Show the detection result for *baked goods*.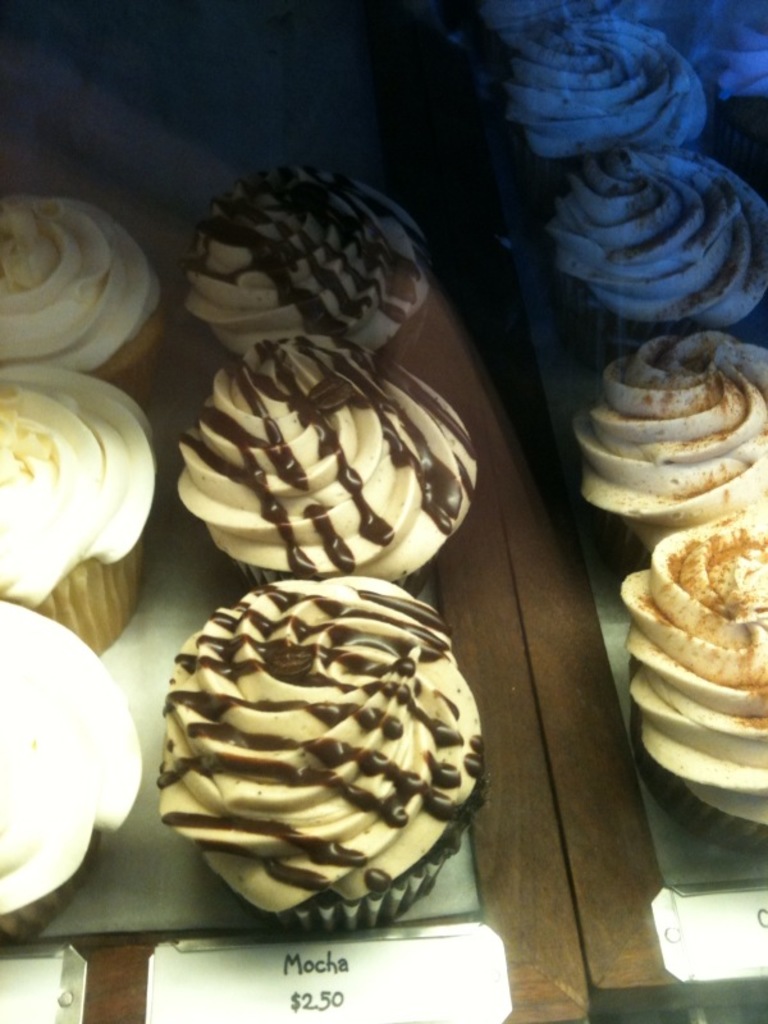
x1=179 y1=159 x2=430 y2=353.
